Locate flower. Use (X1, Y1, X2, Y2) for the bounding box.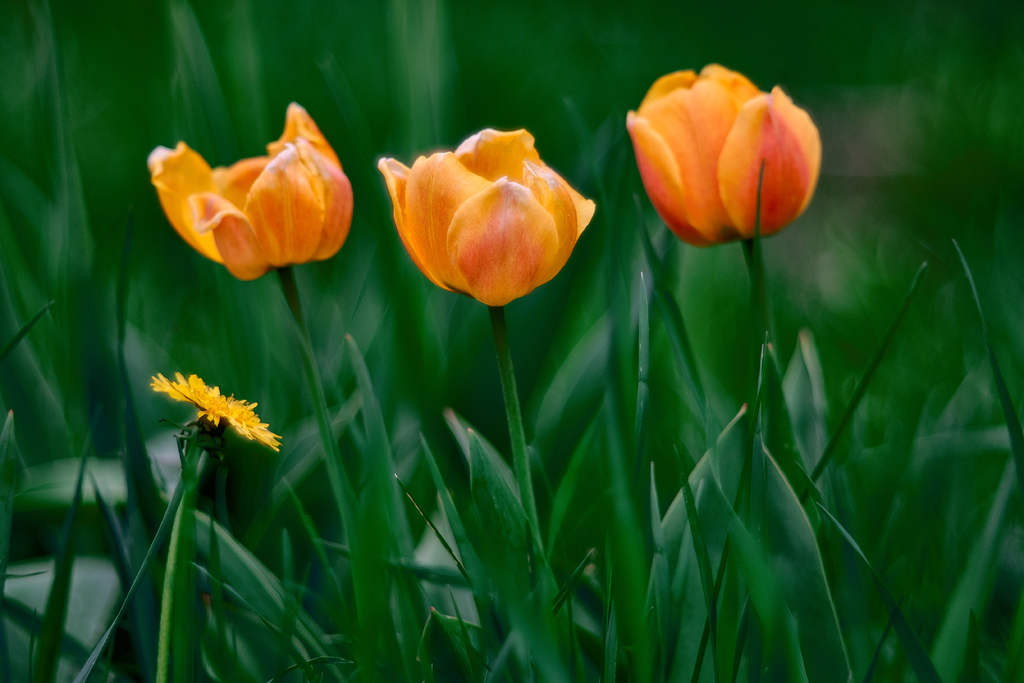
(372, 129, 593, 303).
